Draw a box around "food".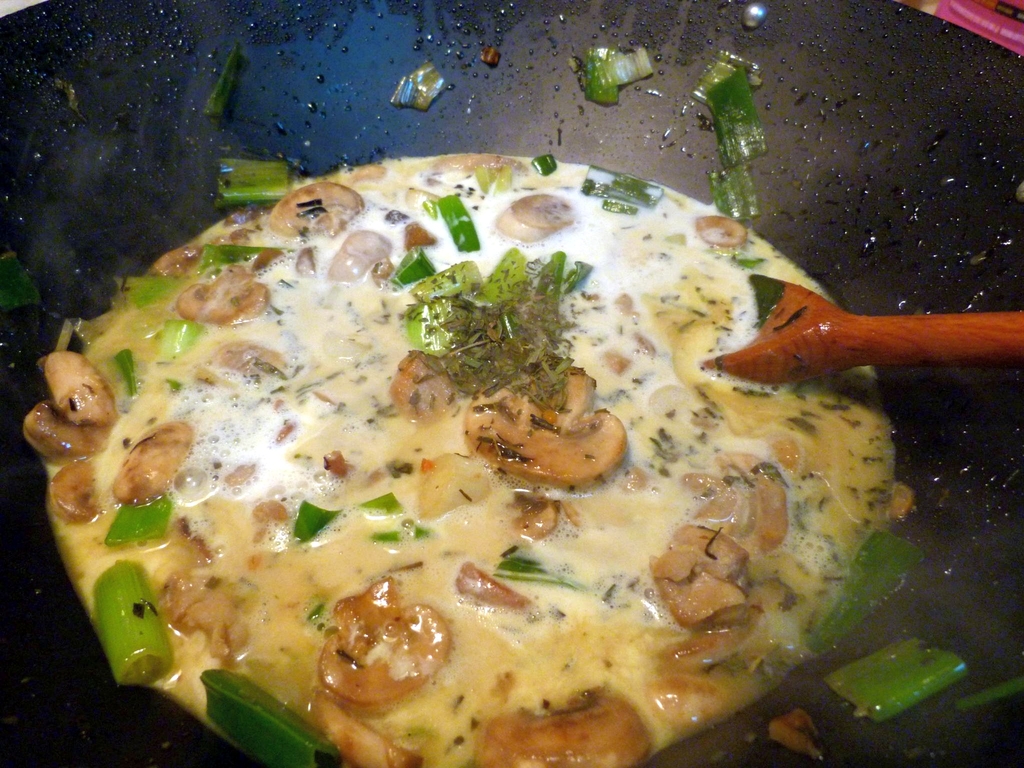
crop(199, 41, 248, 119).
